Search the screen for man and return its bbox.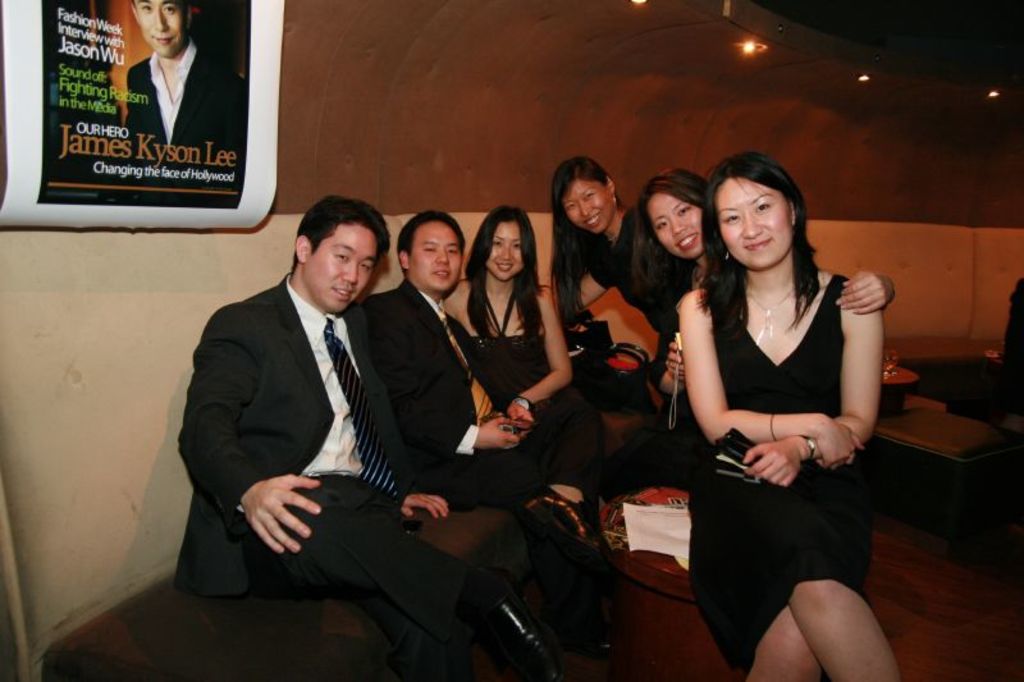
Found: 123/0/247/206.
